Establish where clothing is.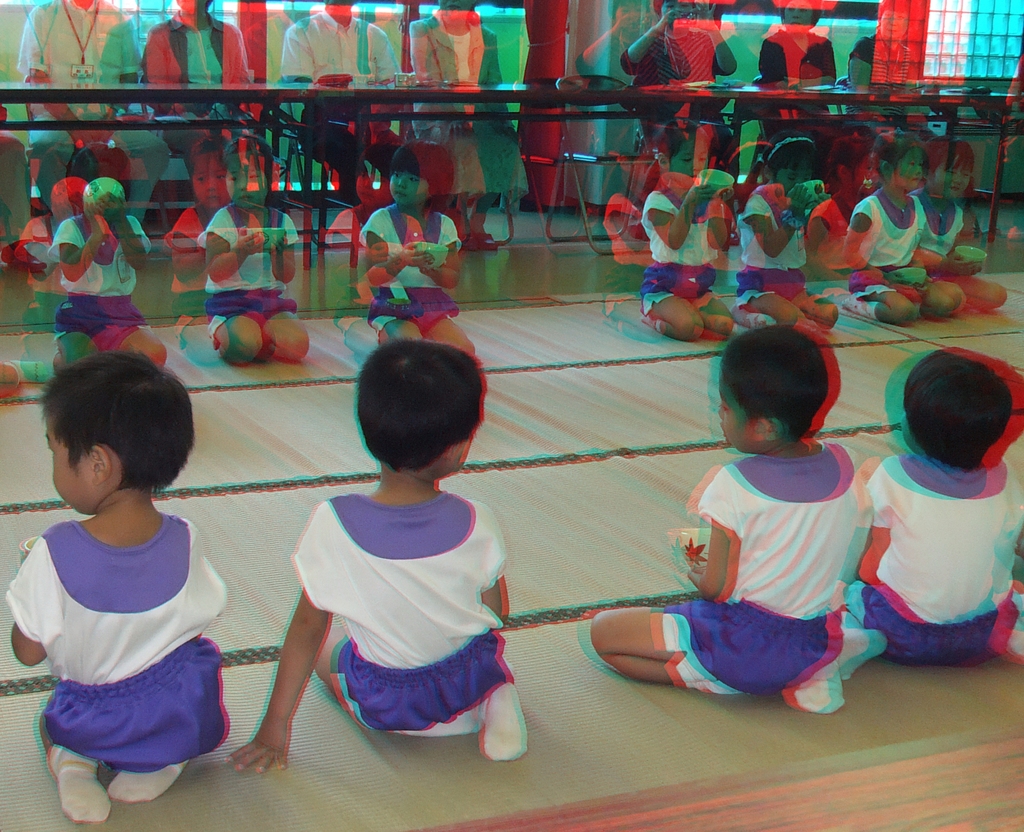
Established at rect(410, 12, 527, 236).
